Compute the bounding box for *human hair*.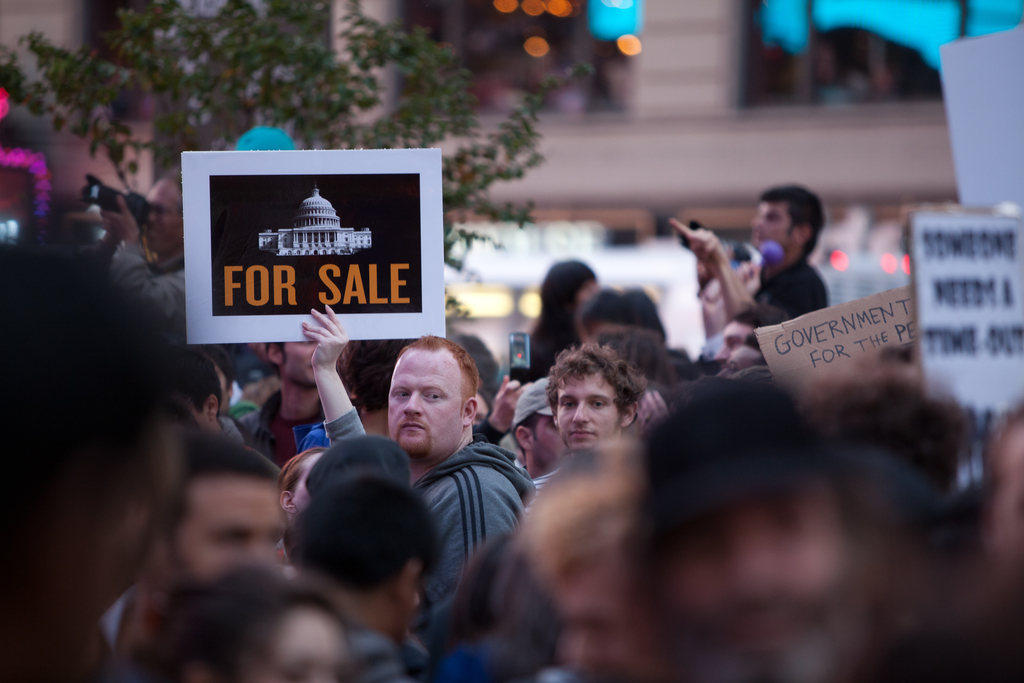
{"left": 290, "top": 471, "right": 446, "bottom": 596}.
